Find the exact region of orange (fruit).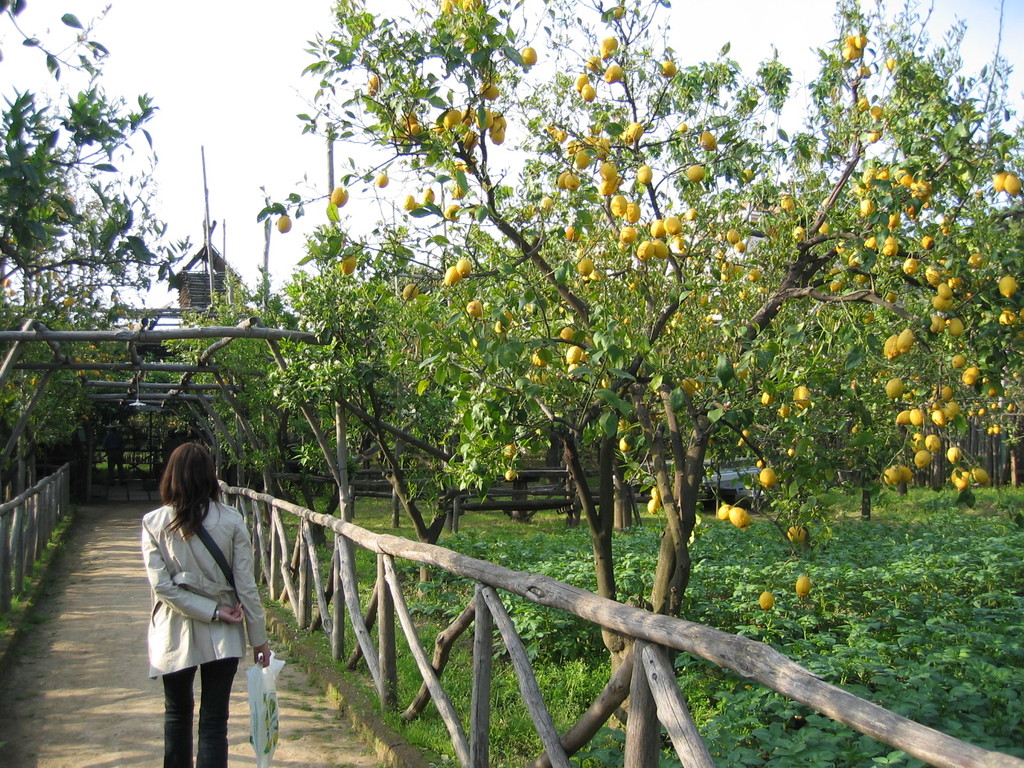
Exact region: [x1=681, y1=163, x2=712, y2=180].
